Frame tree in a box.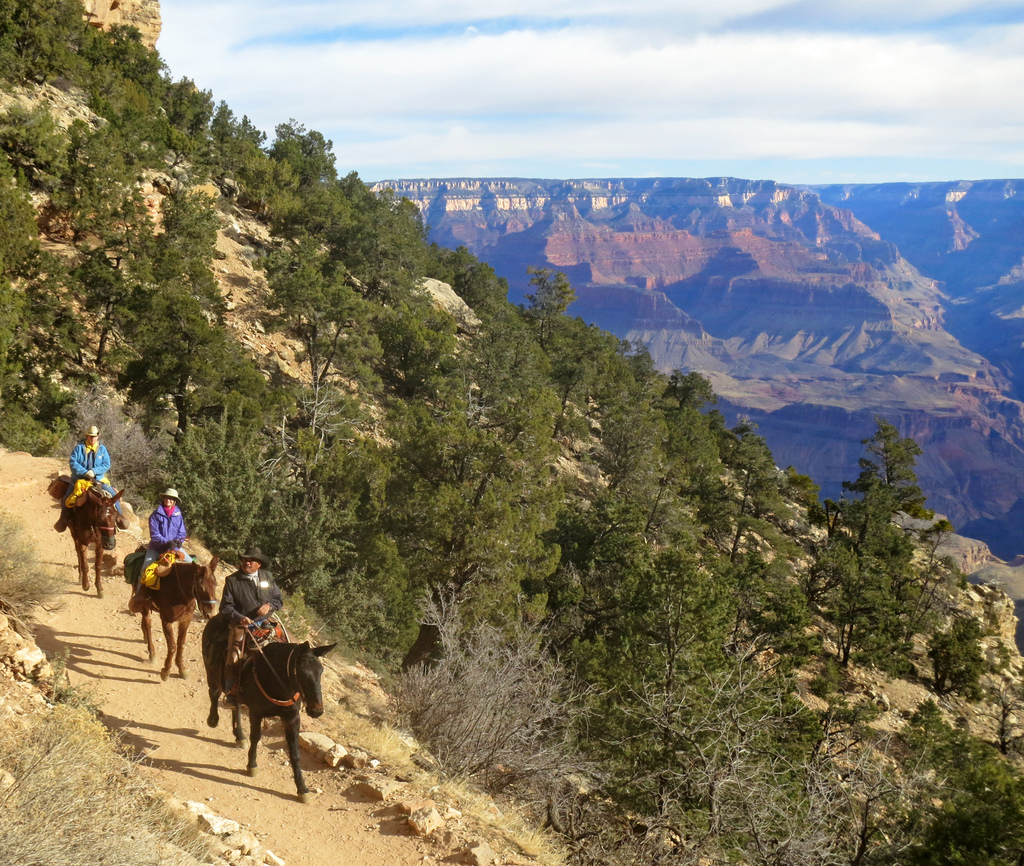
rect(554, 551, 787, 850).
